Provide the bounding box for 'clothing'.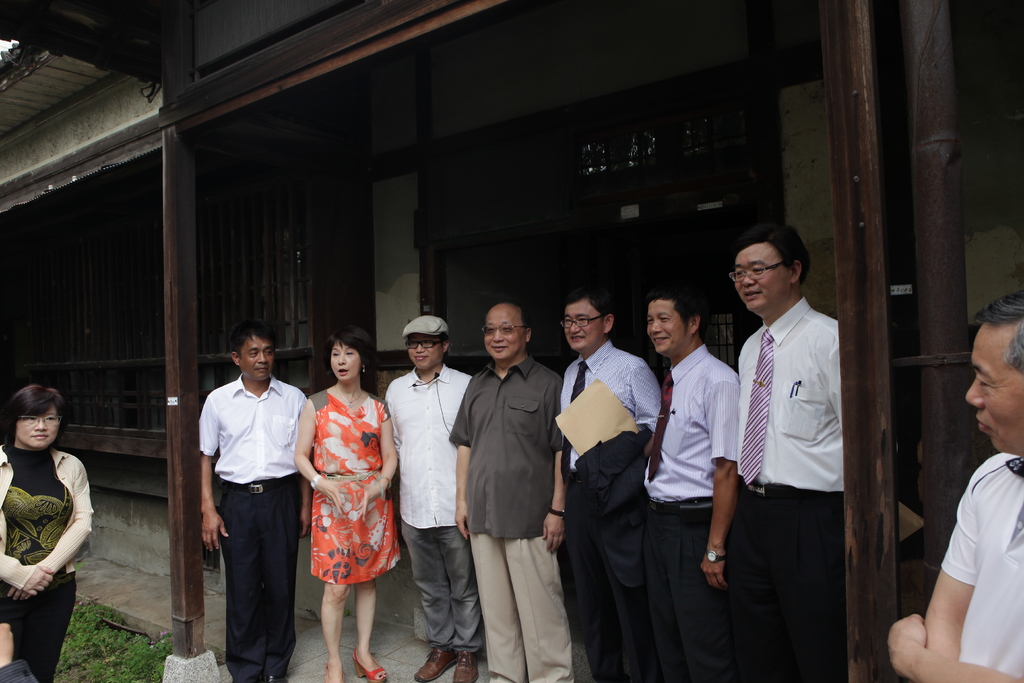
bbox=[294, 383, 413, 583].
